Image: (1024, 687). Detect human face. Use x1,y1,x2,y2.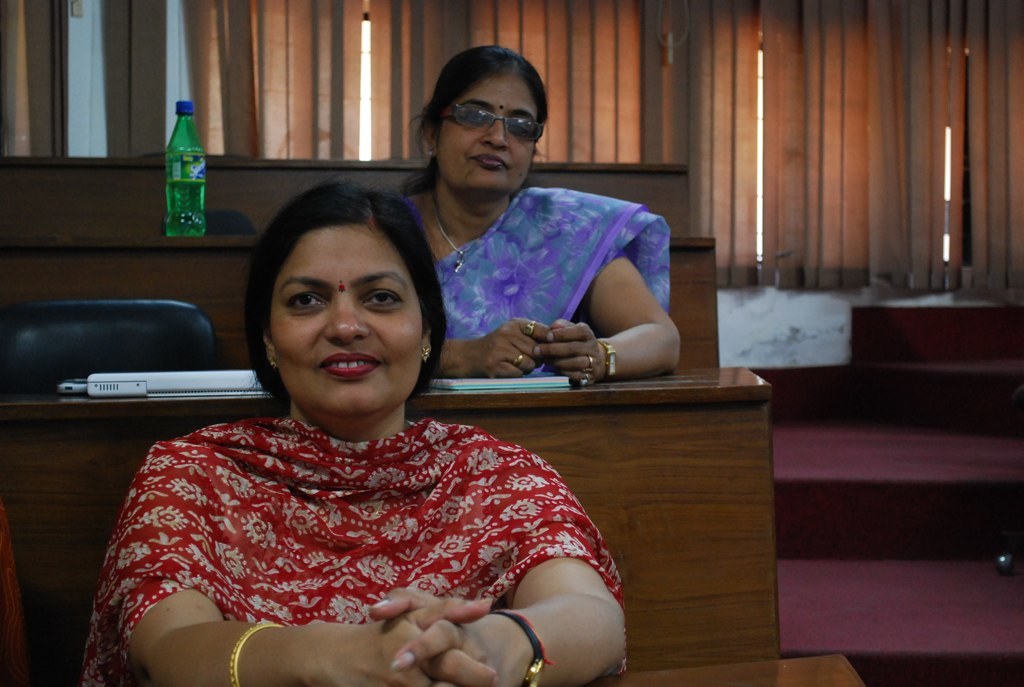
438,80,540,188.
